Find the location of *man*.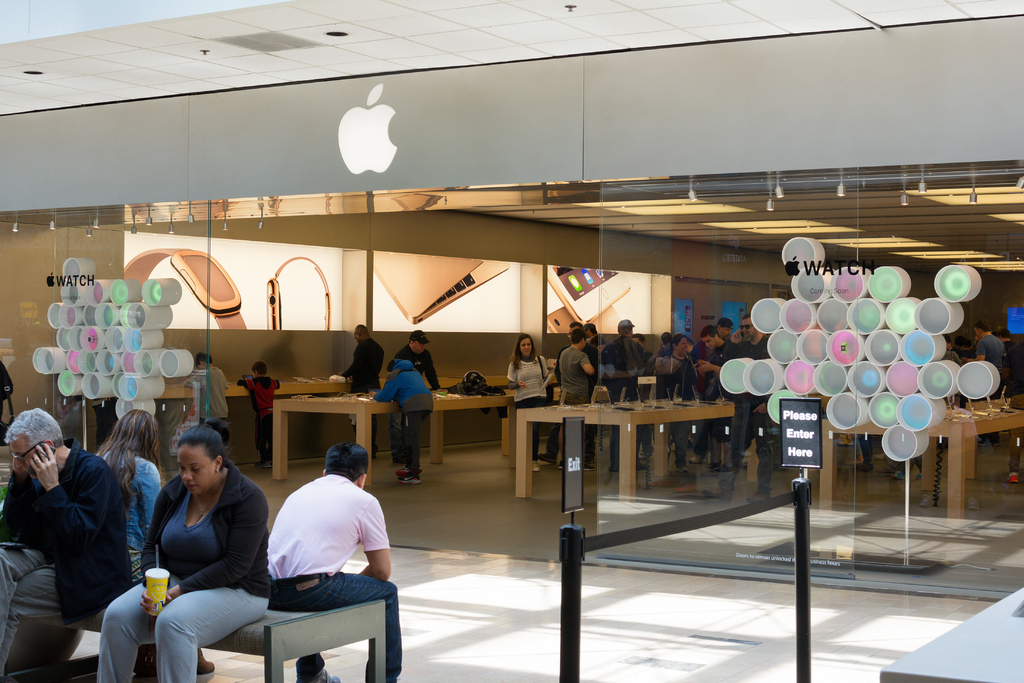
Location: (x1=0, y1=400, x2=139, y2=682).
